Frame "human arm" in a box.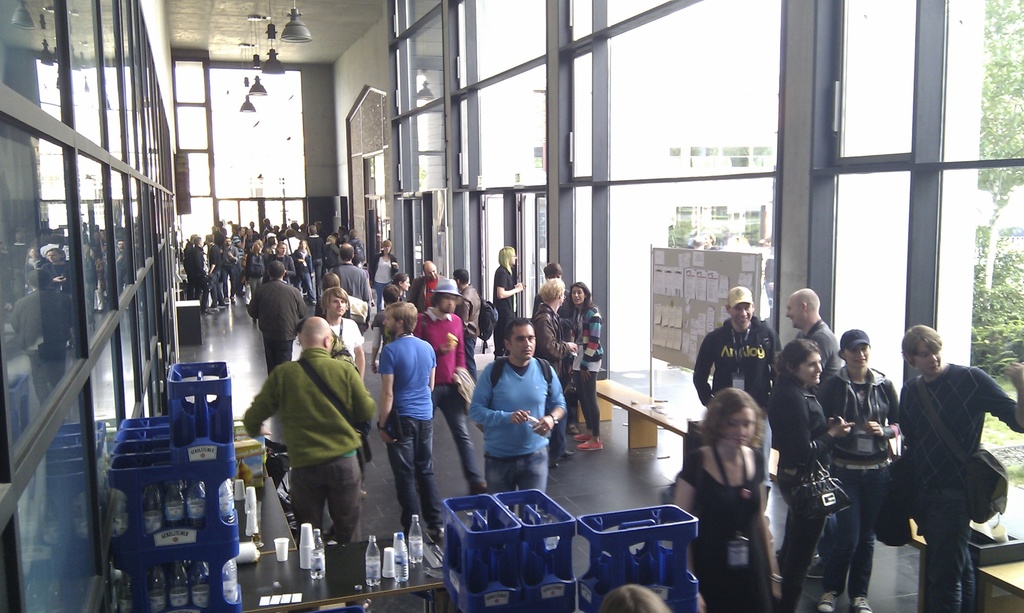
bbox(451, 322, 470, 386).
